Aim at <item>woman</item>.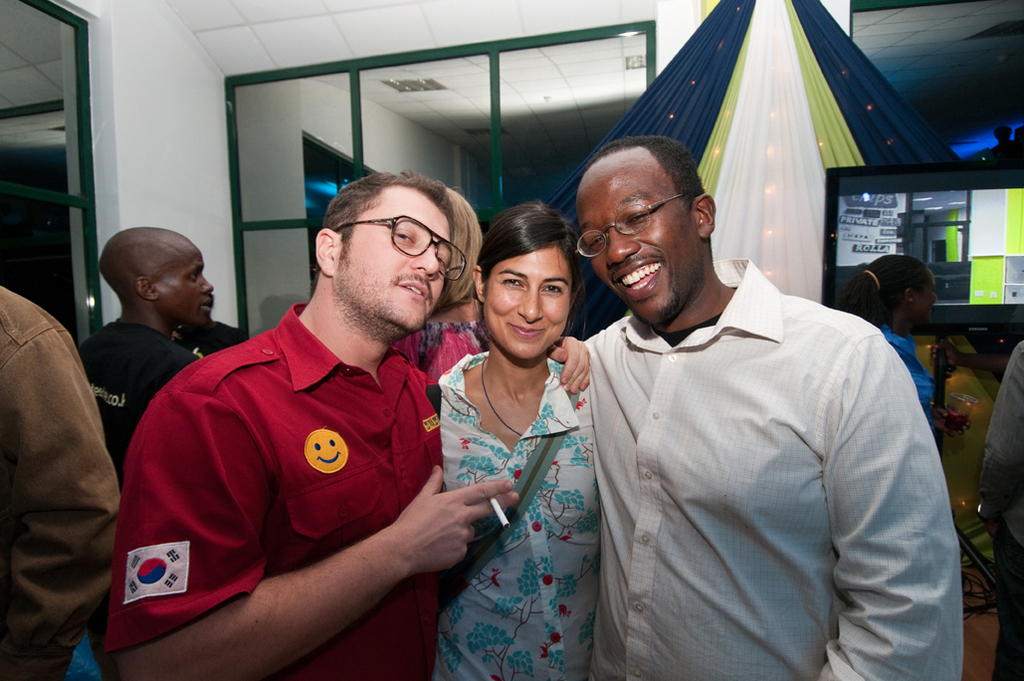
Aimed at 825,254,935,421.
